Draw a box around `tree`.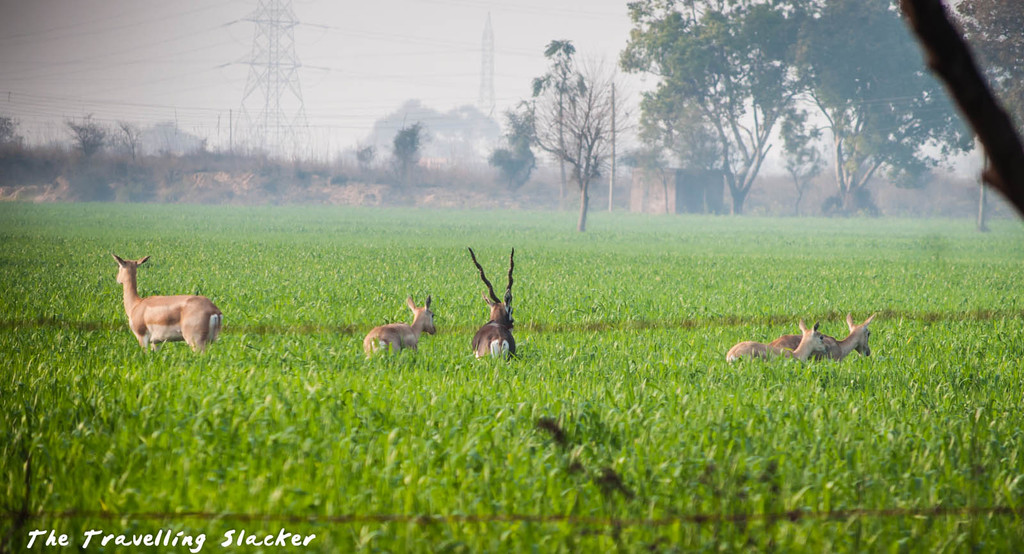
bbox(787, 0, 981, 218).
